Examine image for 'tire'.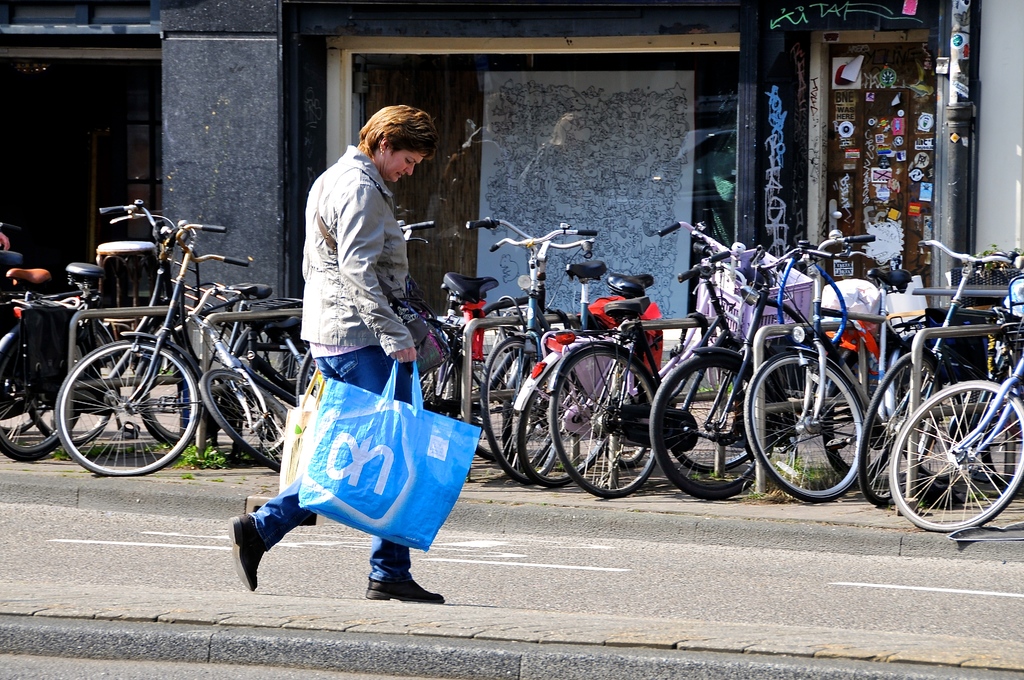
Examination result: crop(893, 381, 1023, 530).
